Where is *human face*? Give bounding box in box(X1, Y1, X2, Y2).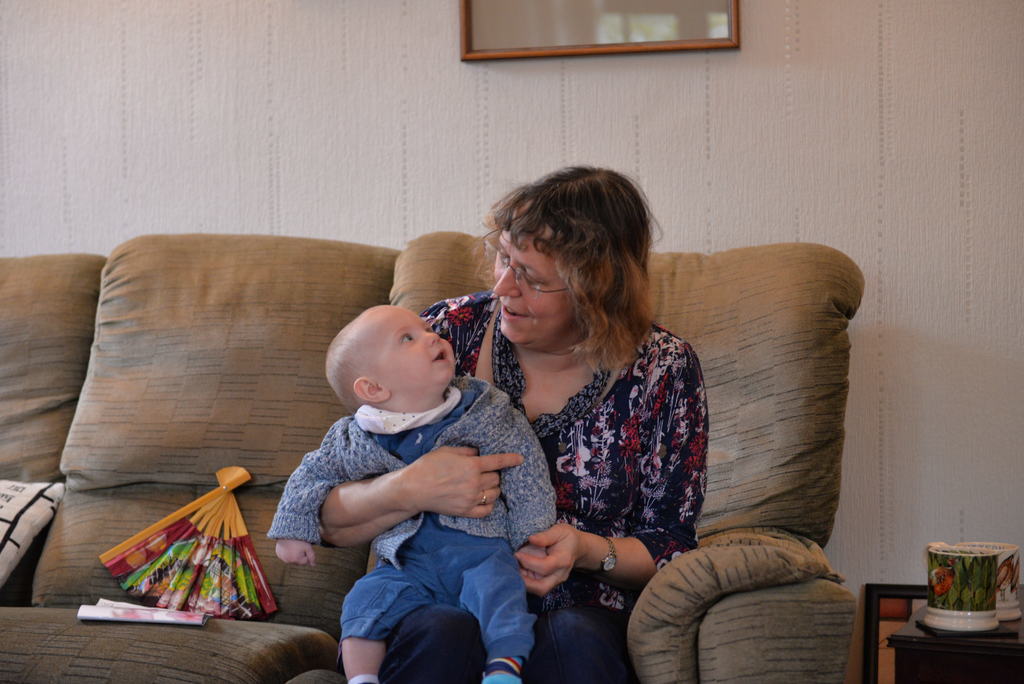
box(491, 222, 580, 347).
